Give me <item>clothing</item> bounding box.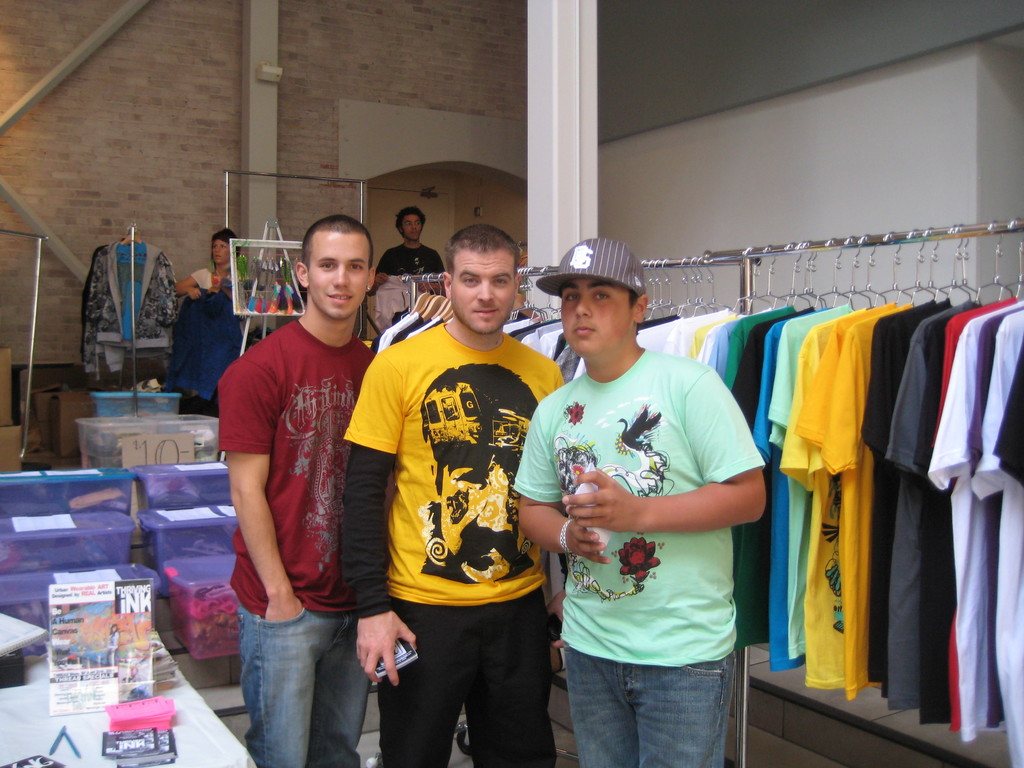
left=352, top=266, right=557, bottom=764.
